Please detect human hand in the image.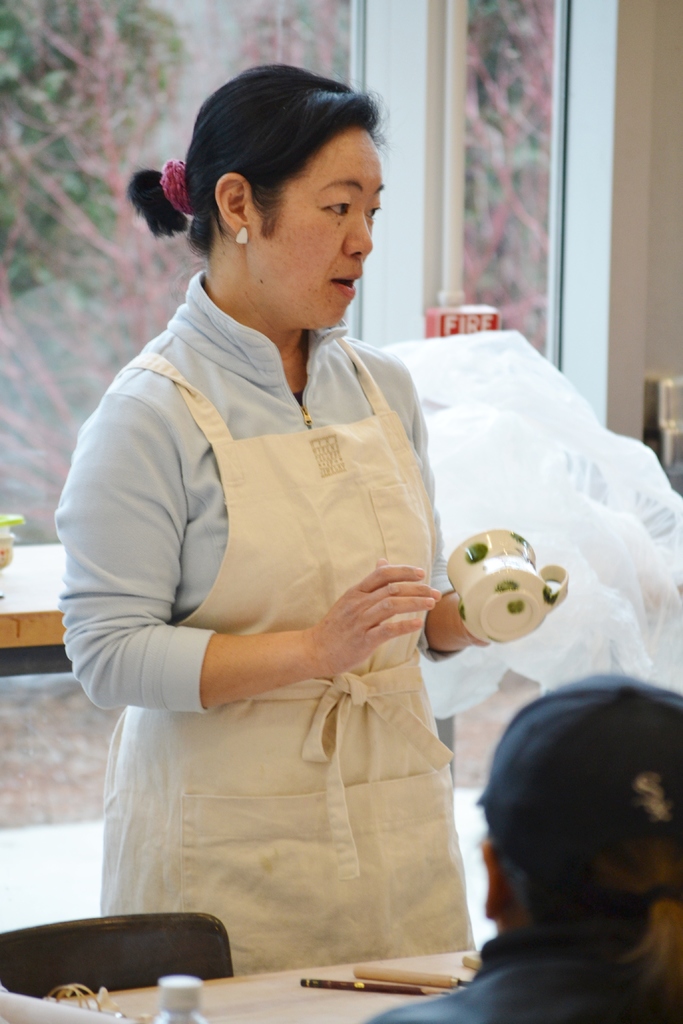
crop(315, 557, 442, 674).
